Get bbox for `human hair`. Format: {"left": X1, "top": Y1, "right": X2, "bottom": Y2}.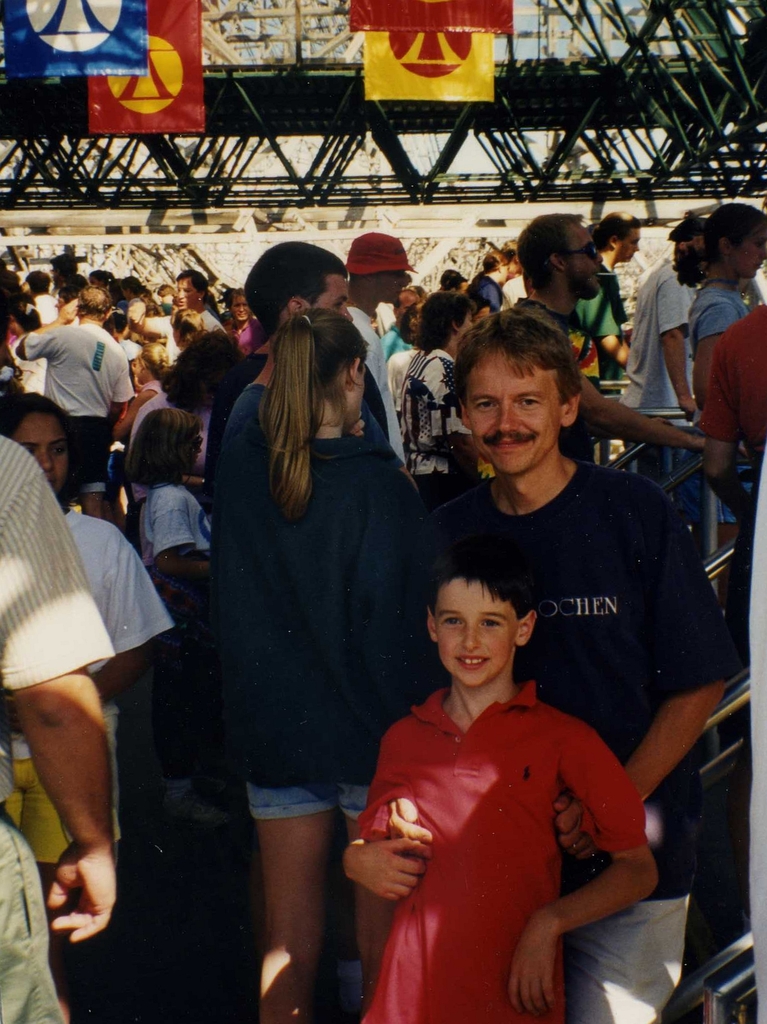
{"left": 442, "top": 301, "right": 589, "bottom": 406}.
